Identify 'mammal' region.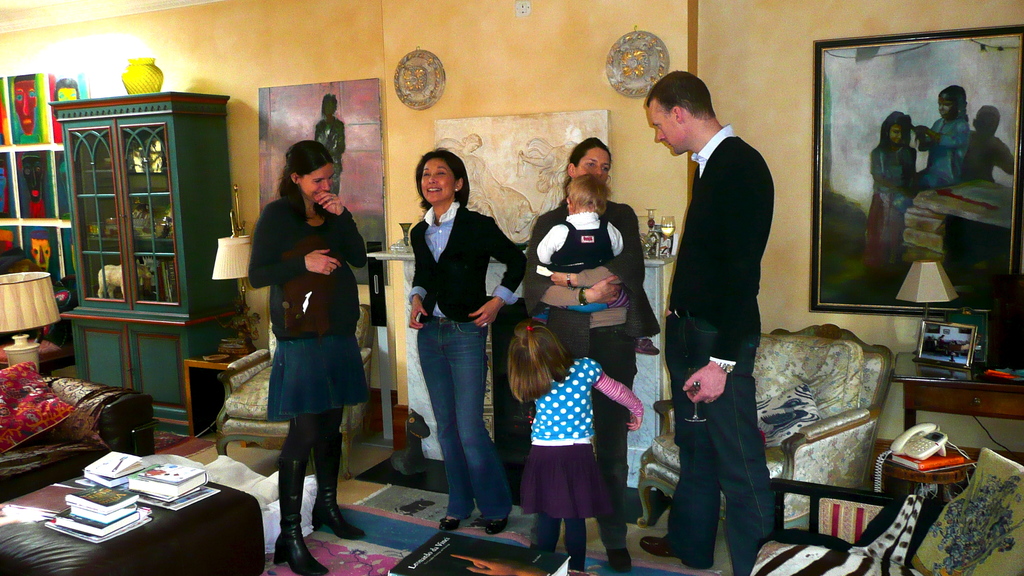
Region: [504,321,644,572].
